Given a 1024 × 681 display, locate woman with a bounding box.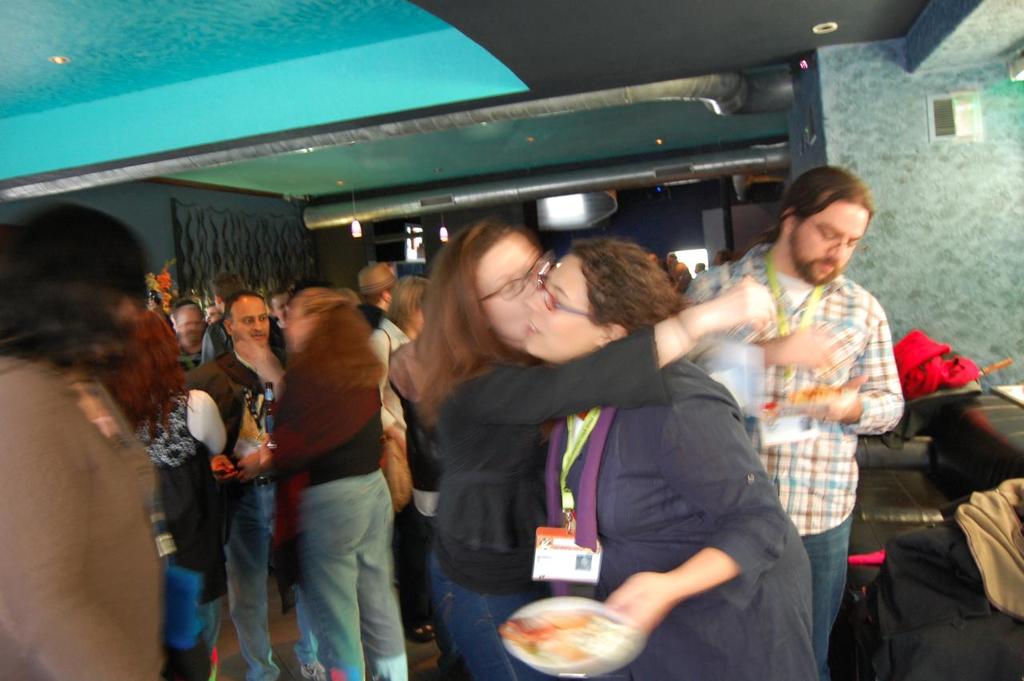
Located: <bbox>238, 279, 420, 680</bbox>.
